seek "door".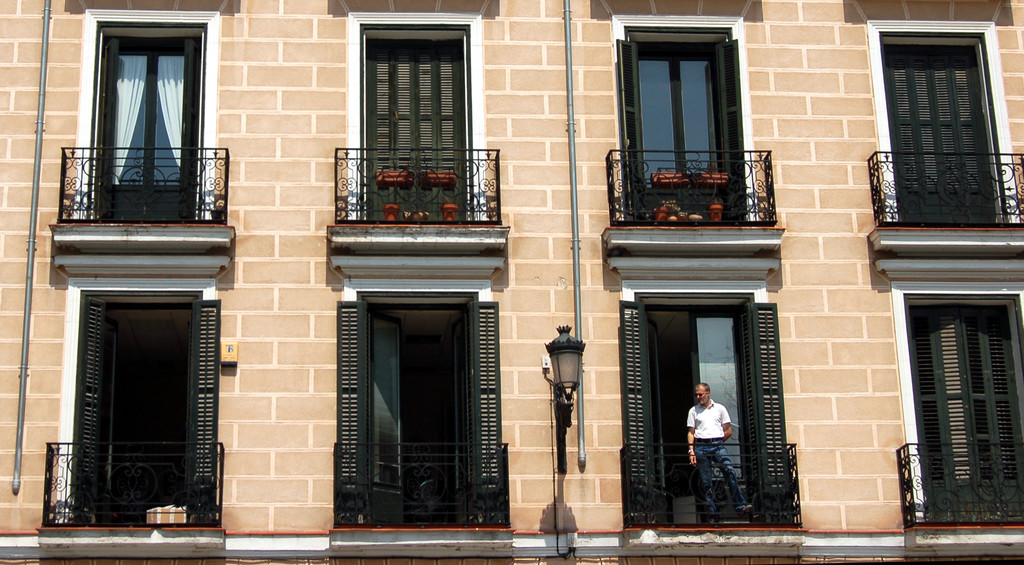
bbox=(86, 25, 209, 225).
